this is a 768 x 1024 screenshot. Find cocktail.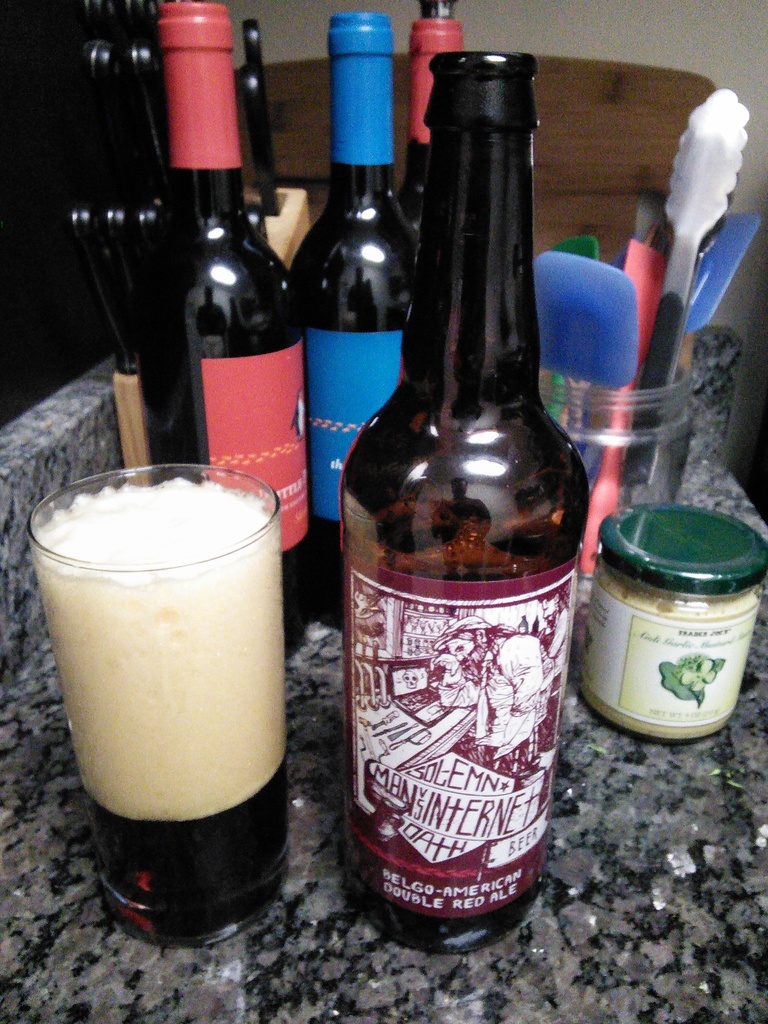
Bounding box: {"left": 16, "top": 445, "right": 306, "bottom": 952}.
